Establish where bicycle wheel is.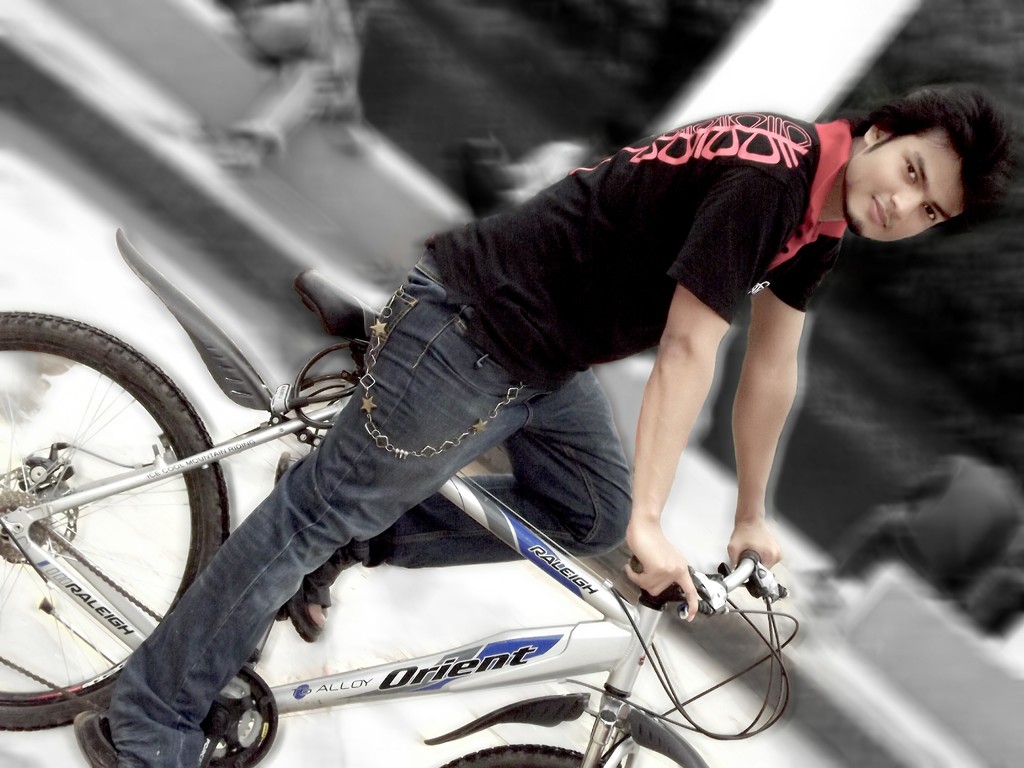
Established at {"left": 442, "top": 744, "right": 627, "bottom": 767}.
